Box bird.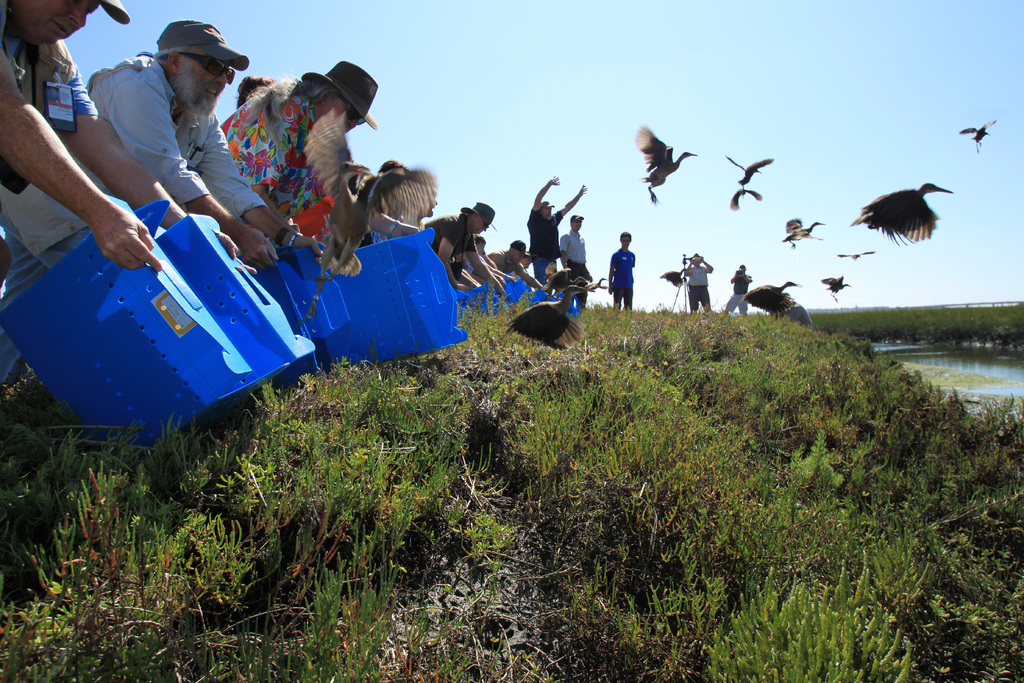
x1=662, y1=270, x2=686, y2=288.
